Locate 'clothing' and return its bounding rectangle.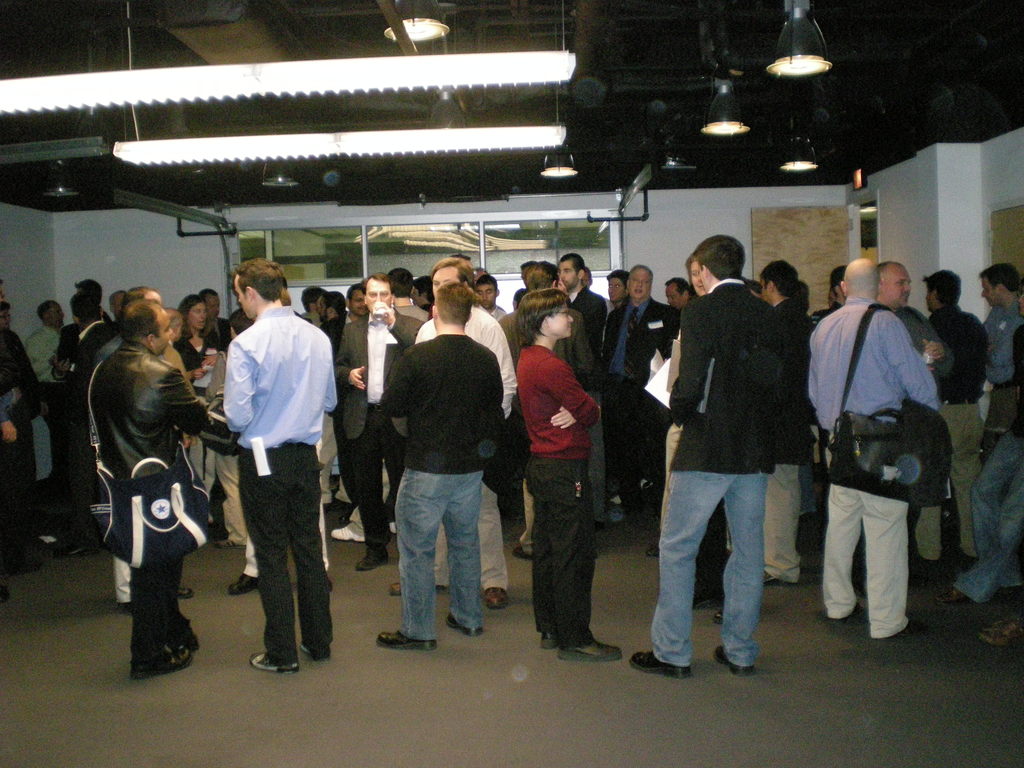
[222, 314, 254, 342].
